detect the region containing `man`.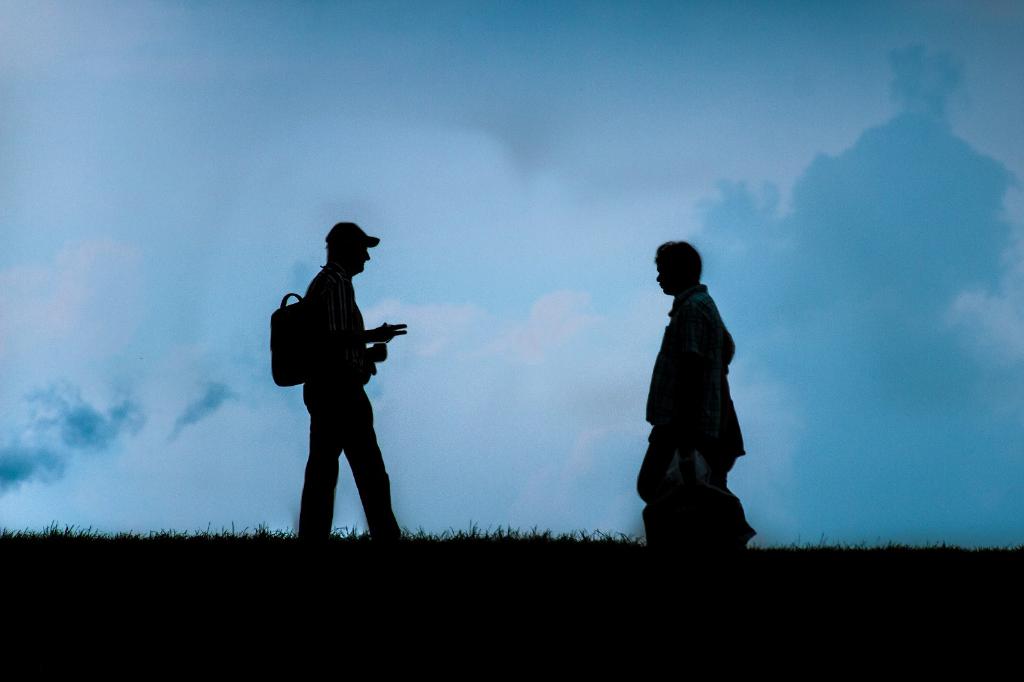
292 220 403 544.
